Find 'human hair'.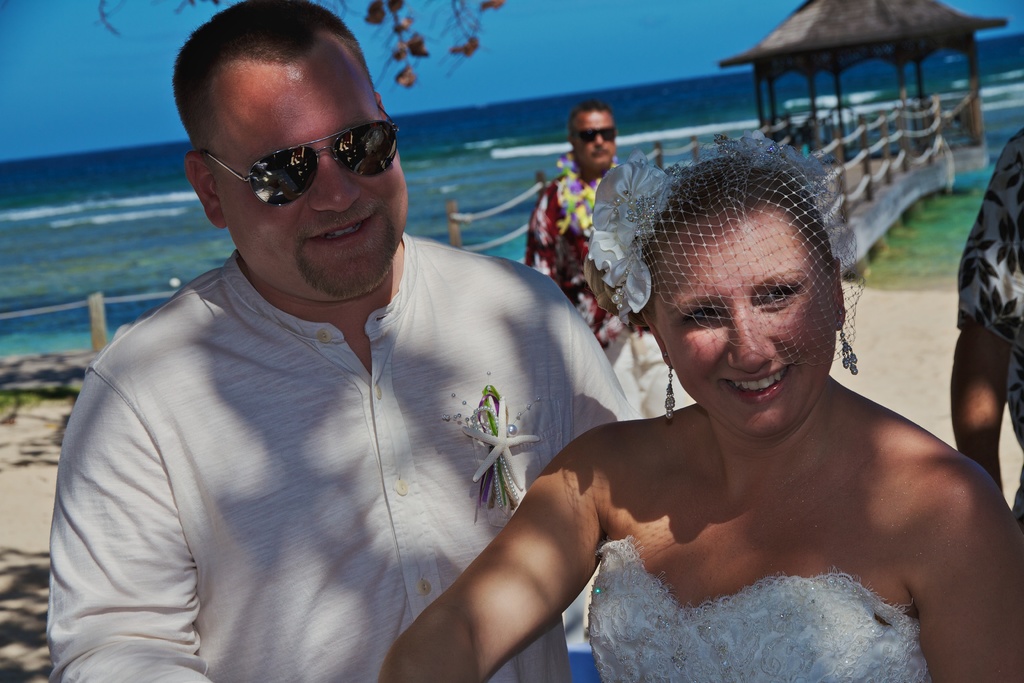
x1=169, y1=18, x2=388, y2=161.
